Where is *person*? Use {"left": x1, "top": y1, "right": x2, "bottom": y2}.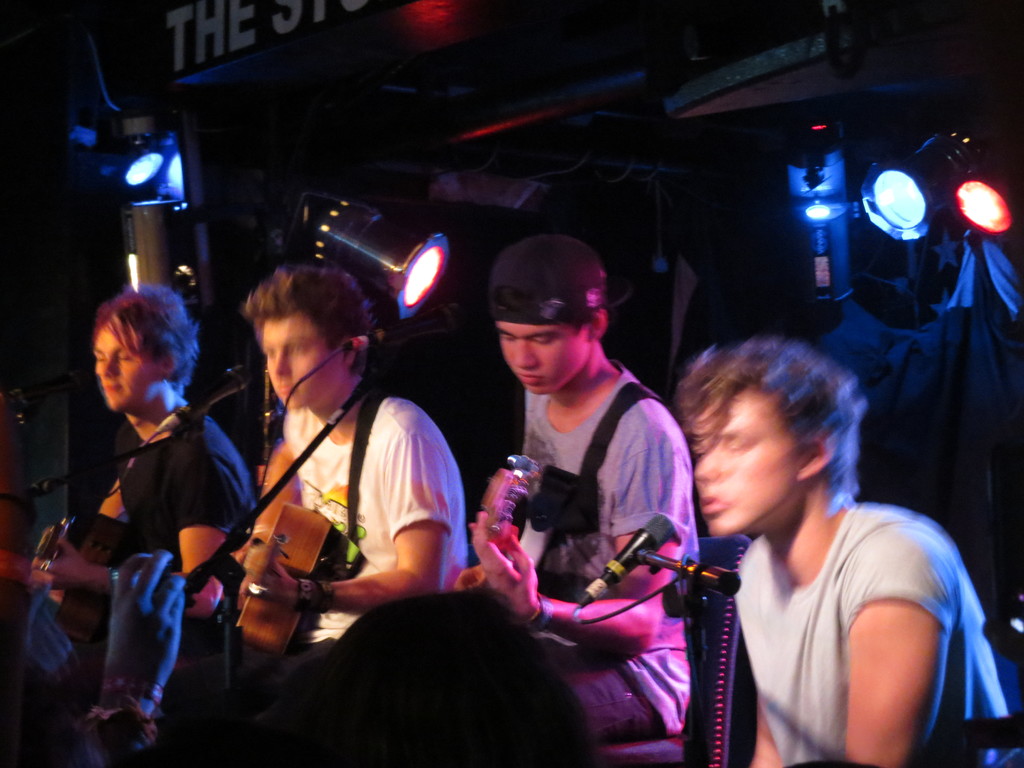
{"left": 680, "top": 341, "right": 1011, "bottom": 767}.
